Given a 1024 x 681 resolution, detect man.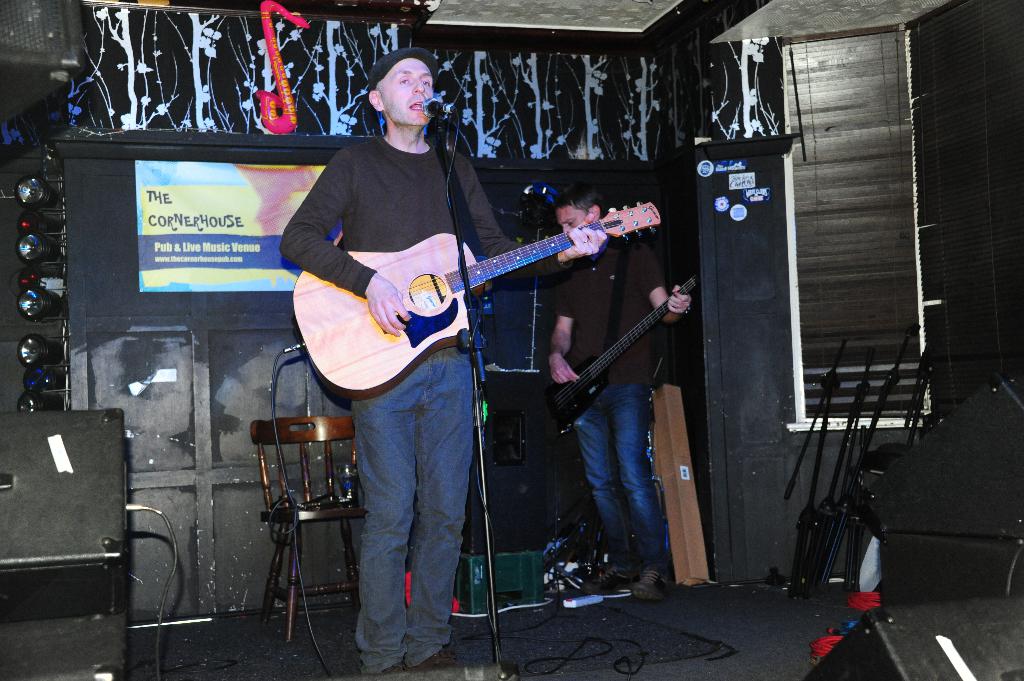
(left=549, top=188, right=695, bottom=591).
